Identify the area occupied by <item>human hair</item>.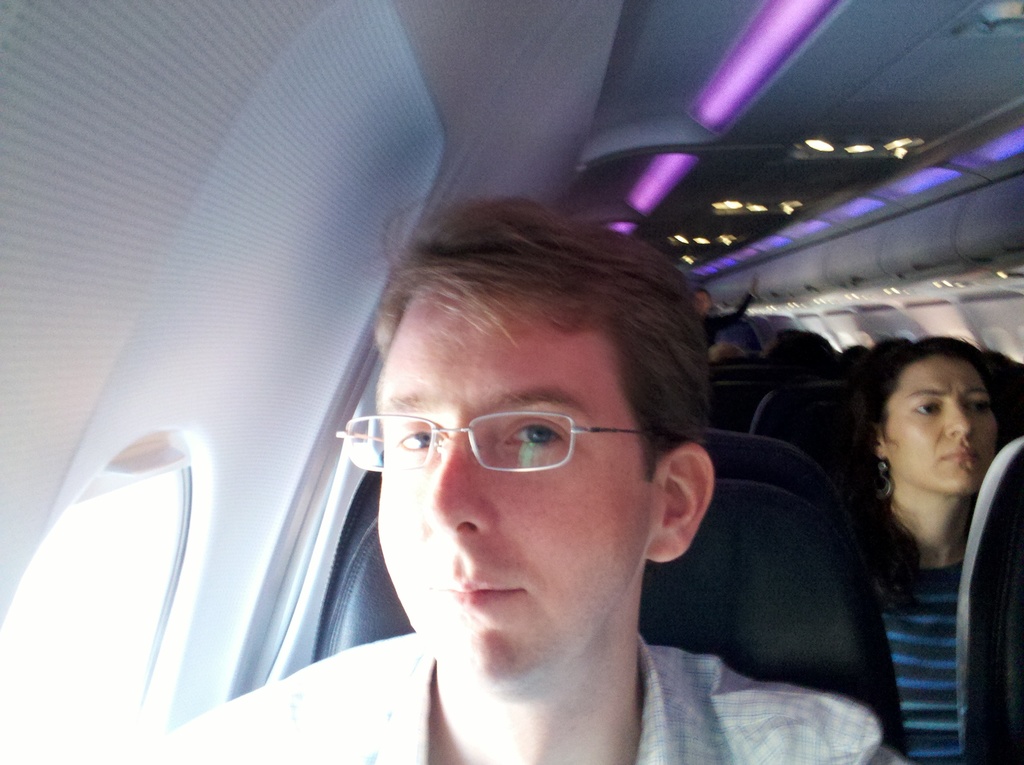
Area: [351,184,742,542].
